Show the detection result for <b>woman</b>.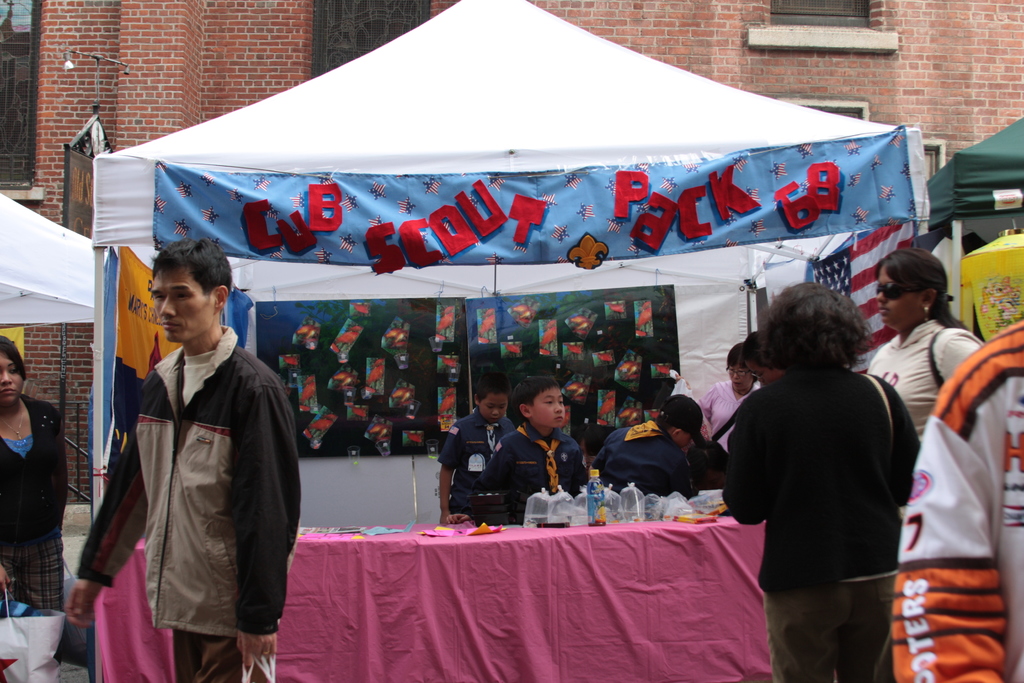
[x1=696, y1=345, x2=766, y2=453].
